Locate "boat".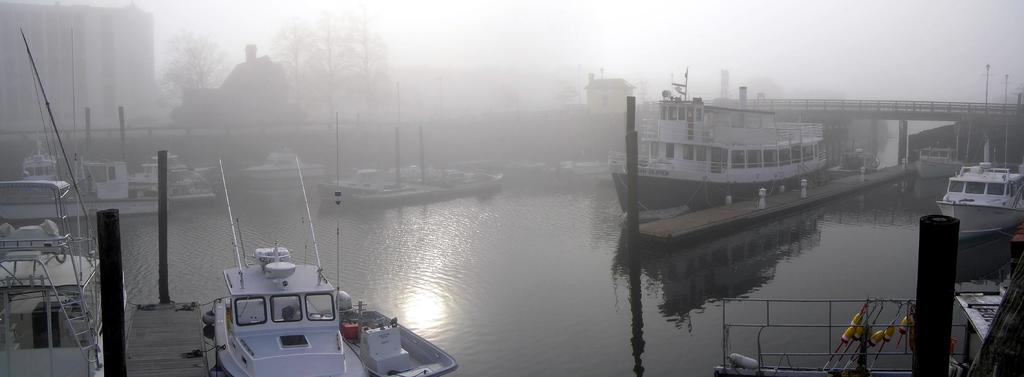
Bounding box: box(0, 168, 78, 239).
